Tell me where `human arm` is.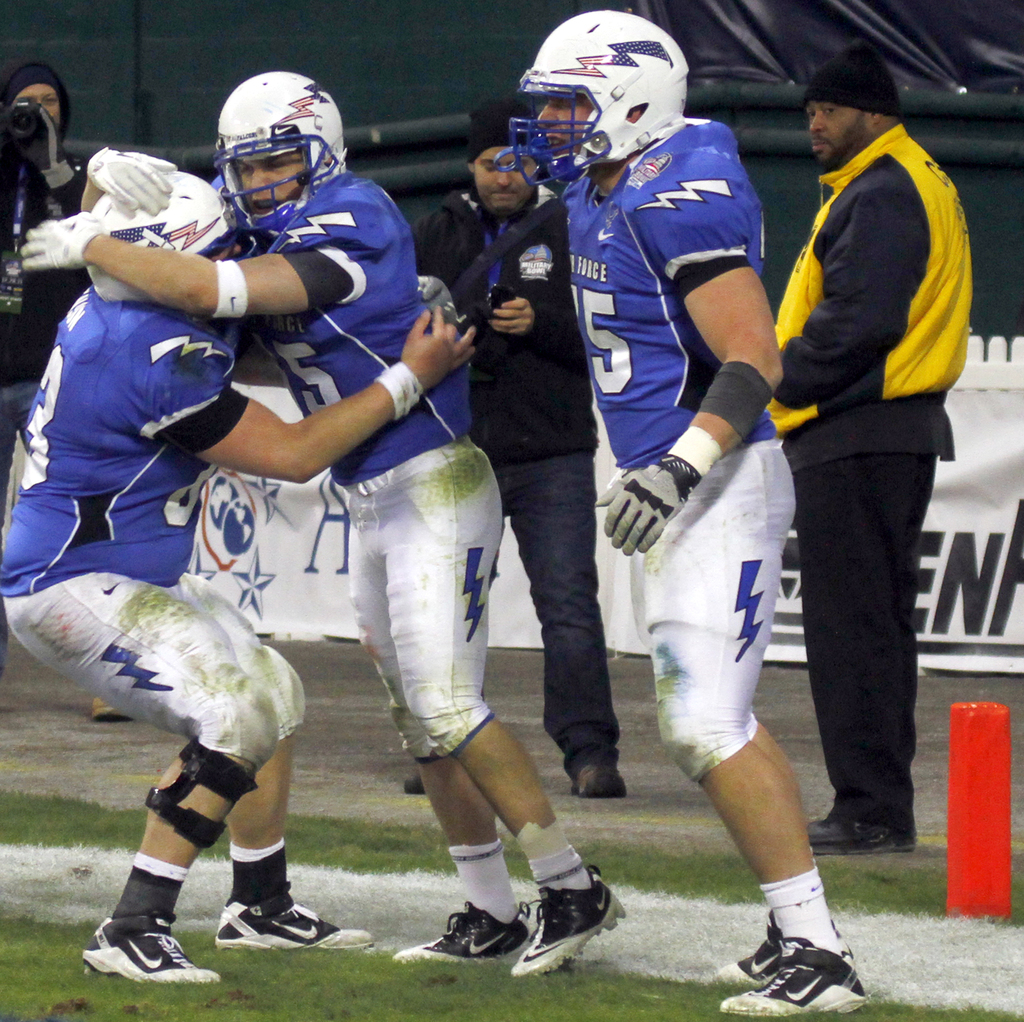
`human arm` is at [x1=487, y1=261, x2=578, y2=352].
